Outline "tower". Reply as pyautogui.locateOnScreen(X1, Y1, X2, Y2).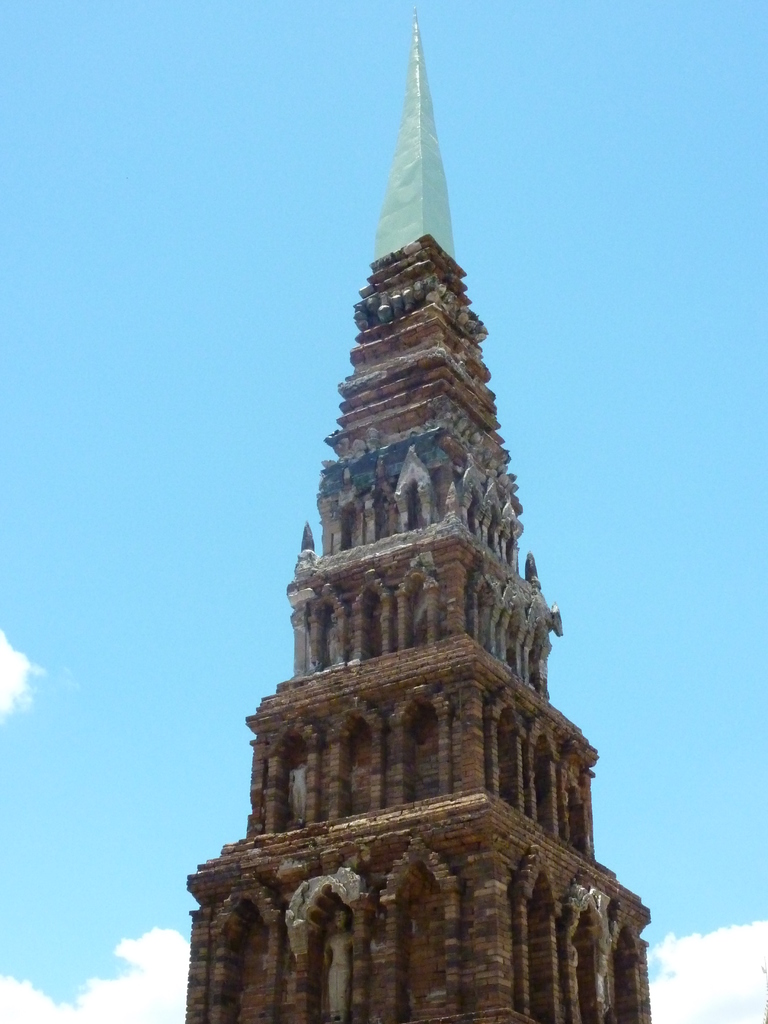
pyautogui.locateOnScreen(184, 12, 656, 1023).
